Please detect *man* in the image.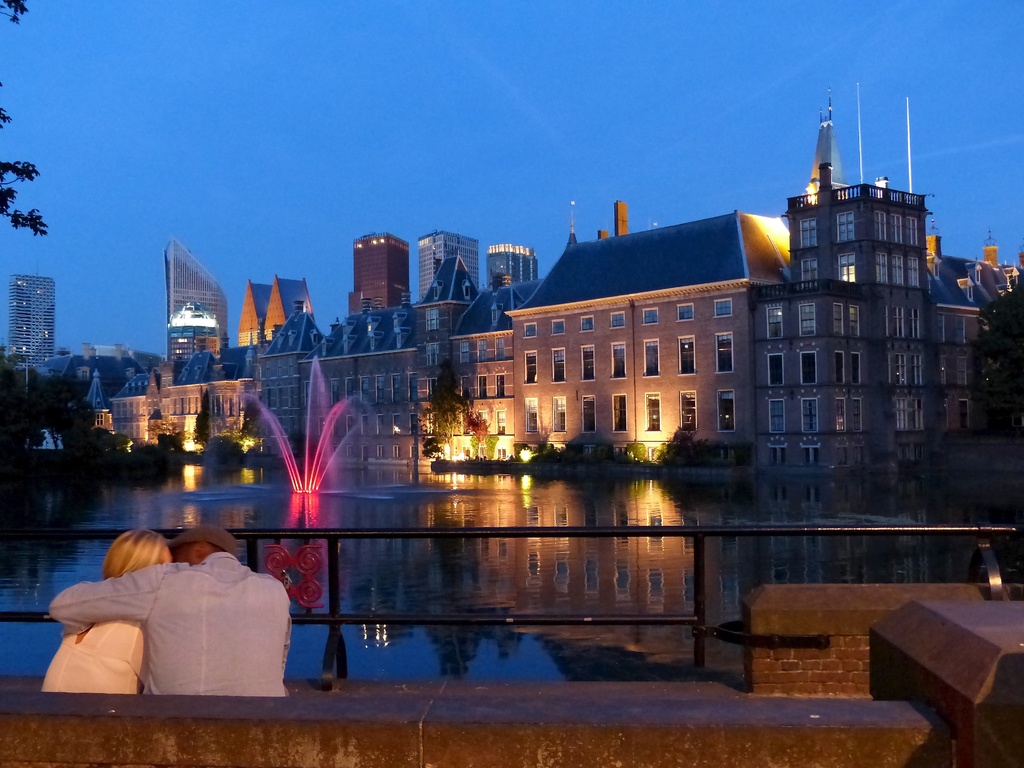
bbox(48, 519, 325, 721).
